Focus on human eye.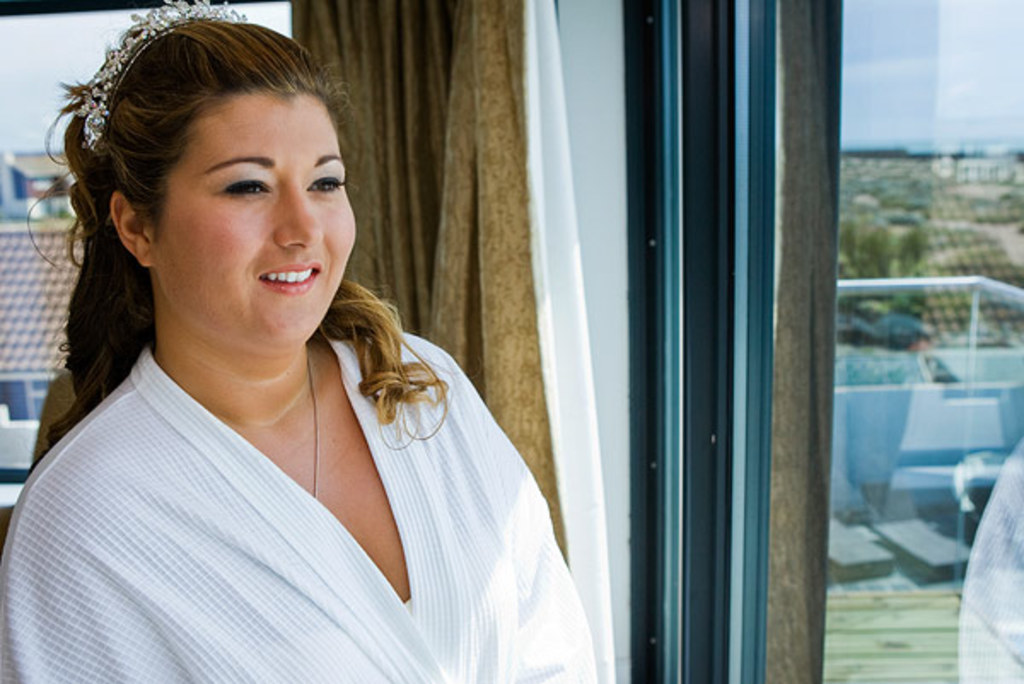
Focused at x1=225 y1=177 x2=273 y2=196.
